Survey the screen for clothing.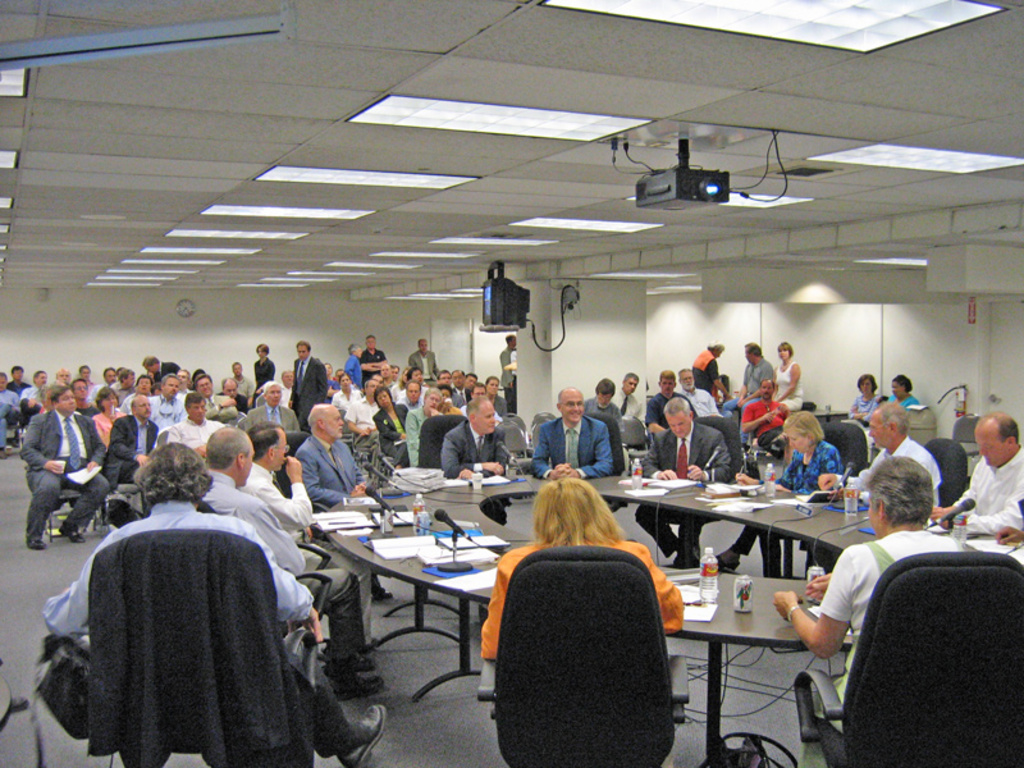
Survey found: (440, 413, 527, 484).
